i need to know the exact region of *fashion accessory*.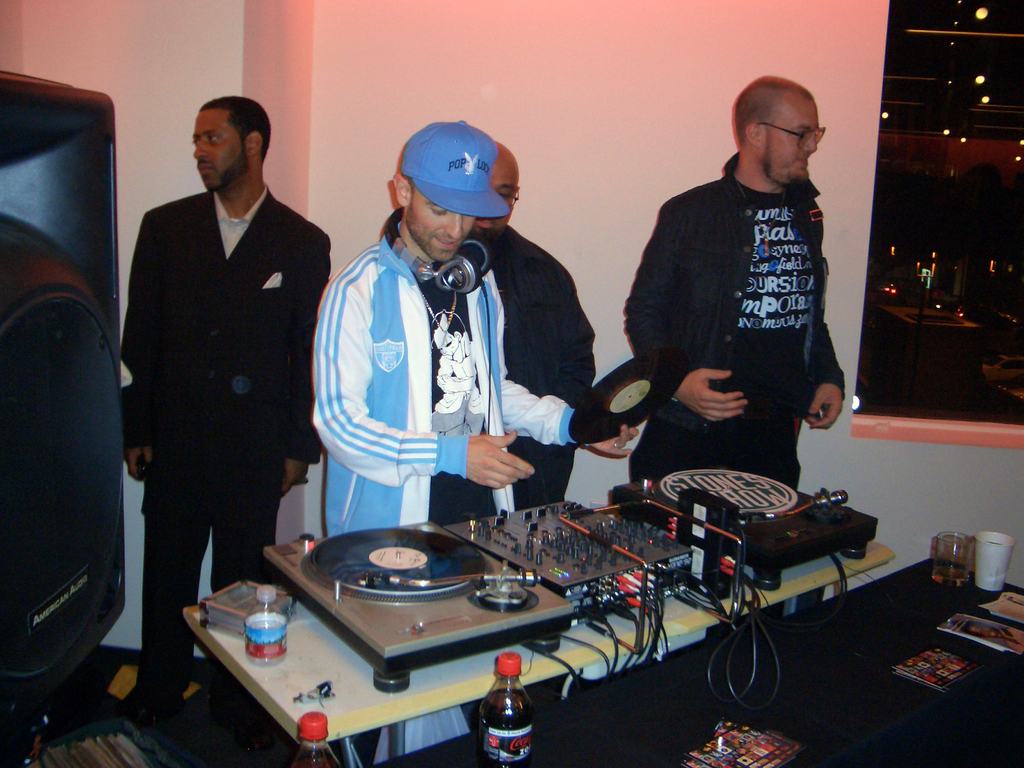
Region: BBox(419, 284, 459, 346).
